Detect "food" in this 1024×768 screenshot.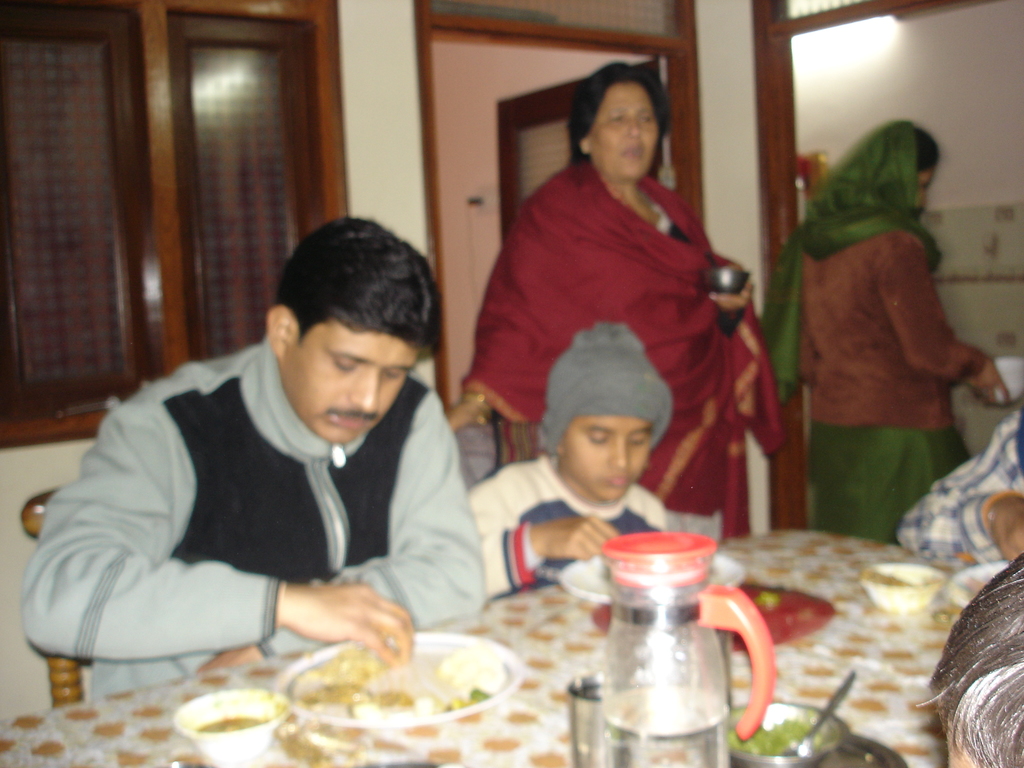
Detection: rect(714, 715, 833, 750).
